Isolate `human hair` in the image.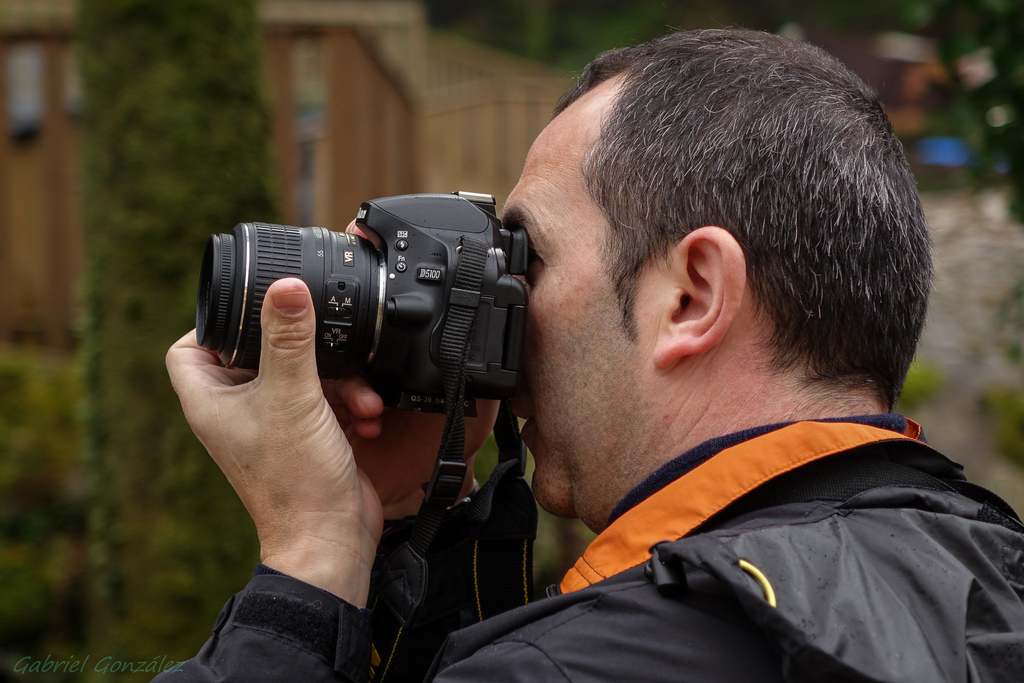
Isolated region: Rect(533, 17, 916, 424).
